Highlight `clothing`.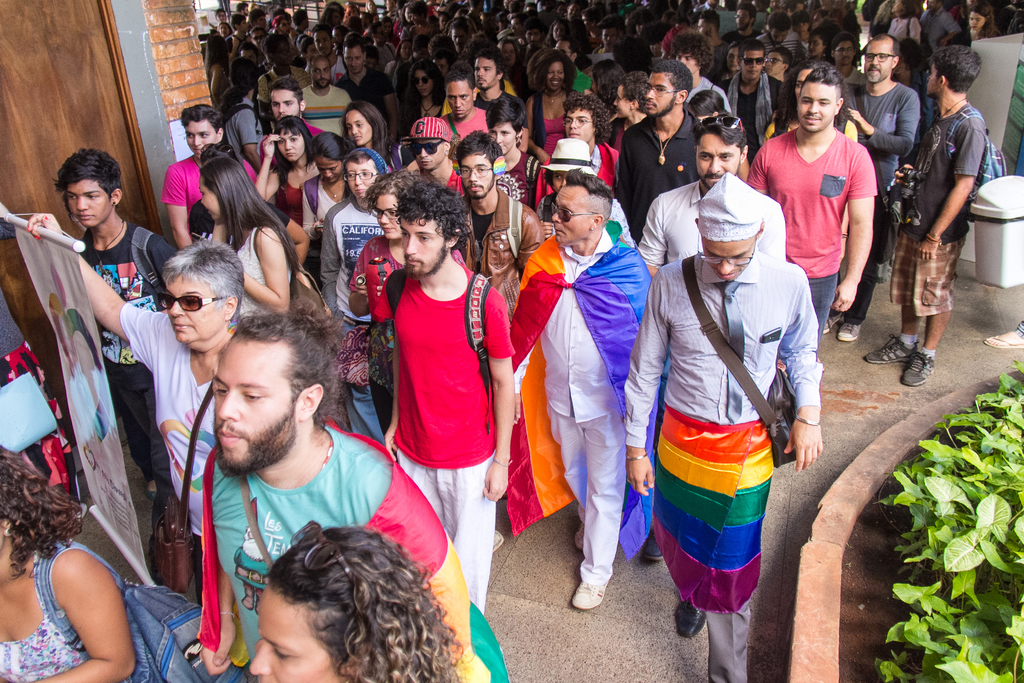
Highlighted region: box(878, 94, 1020, 331).
